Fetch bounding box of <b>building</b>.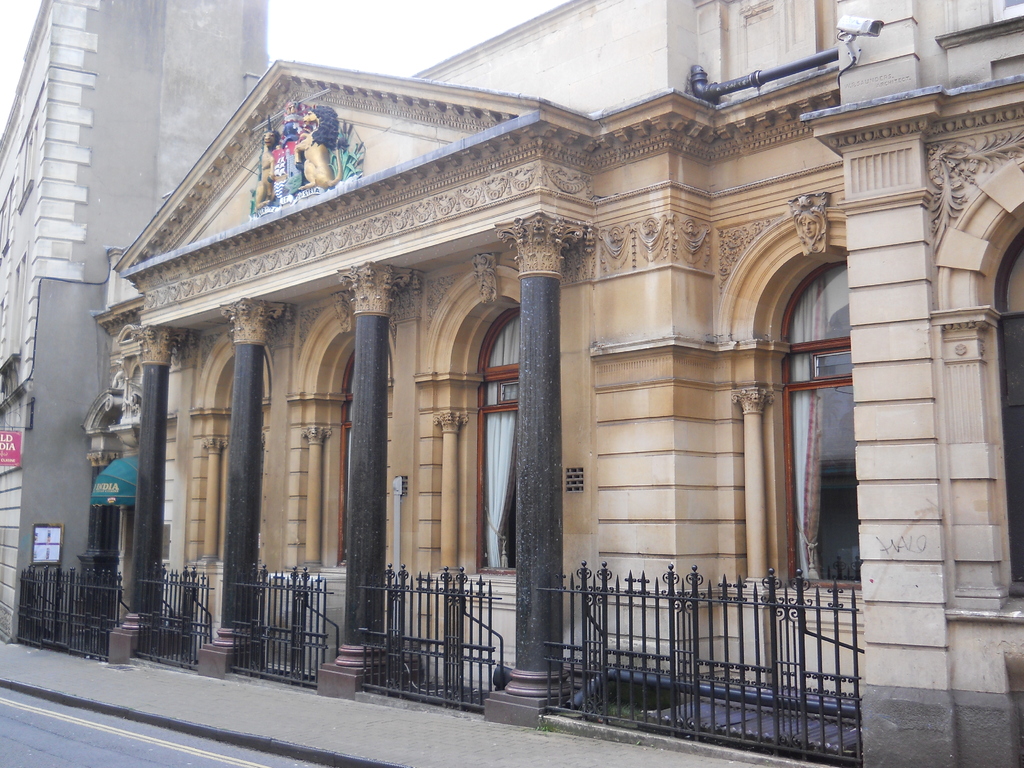
Bbox: {"x1": 0, "y1": 0, "x2": 275, "y2": 641}.
